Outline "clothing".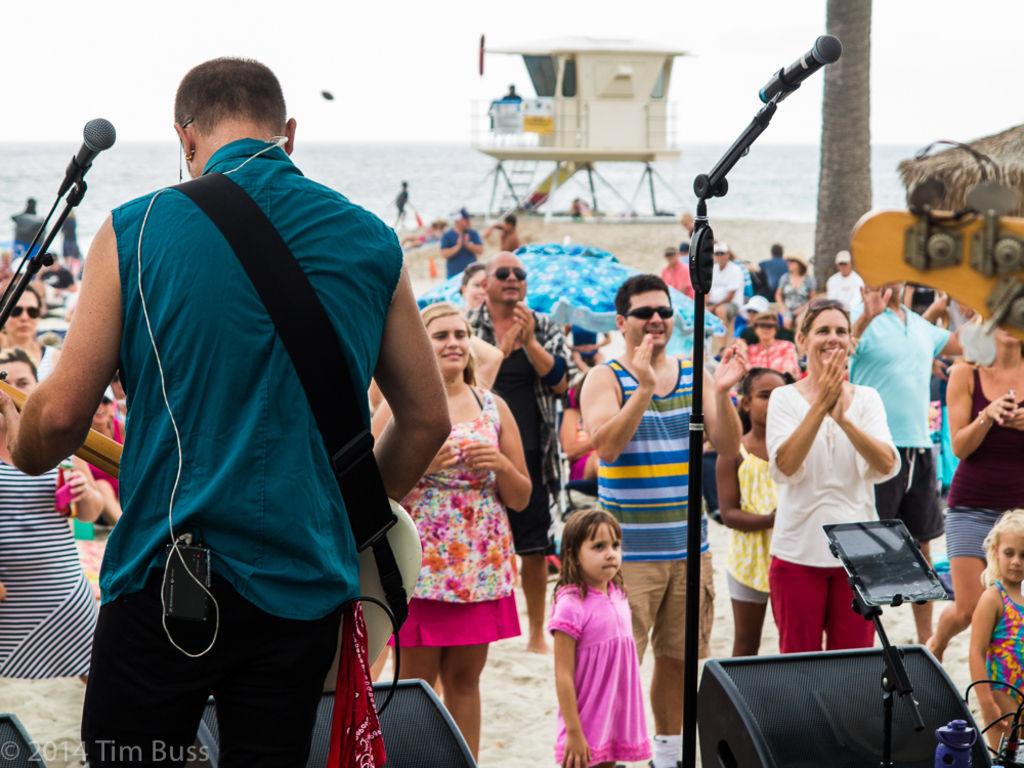
Outline: box=[843, 300, 952, 545].
